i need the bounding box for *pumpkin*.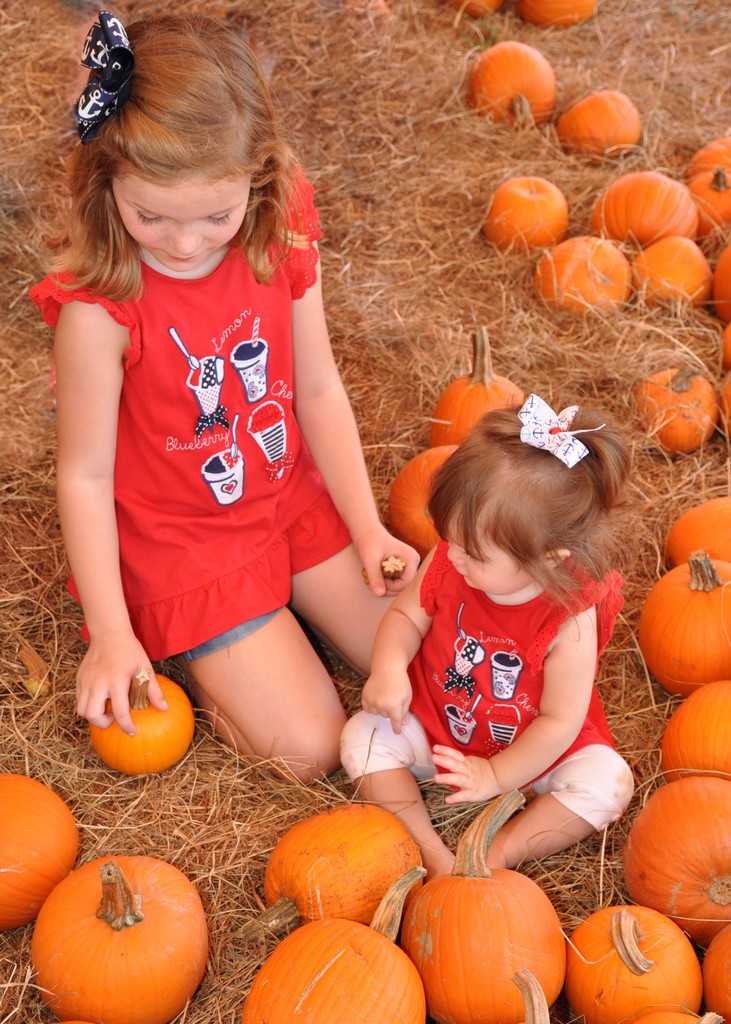
Here it is: bbox=[531, 234, 632, 312].
